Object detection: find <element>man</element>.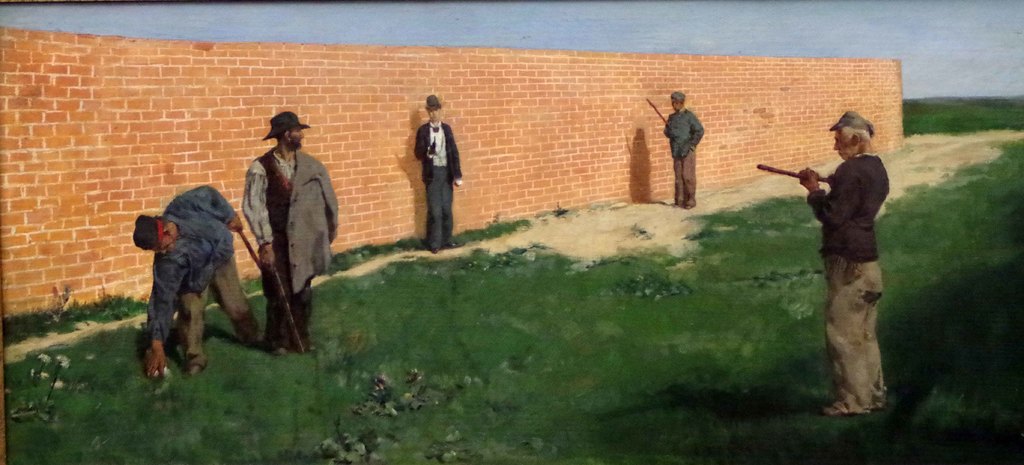
bbox=(799, 111, 883, 408).
